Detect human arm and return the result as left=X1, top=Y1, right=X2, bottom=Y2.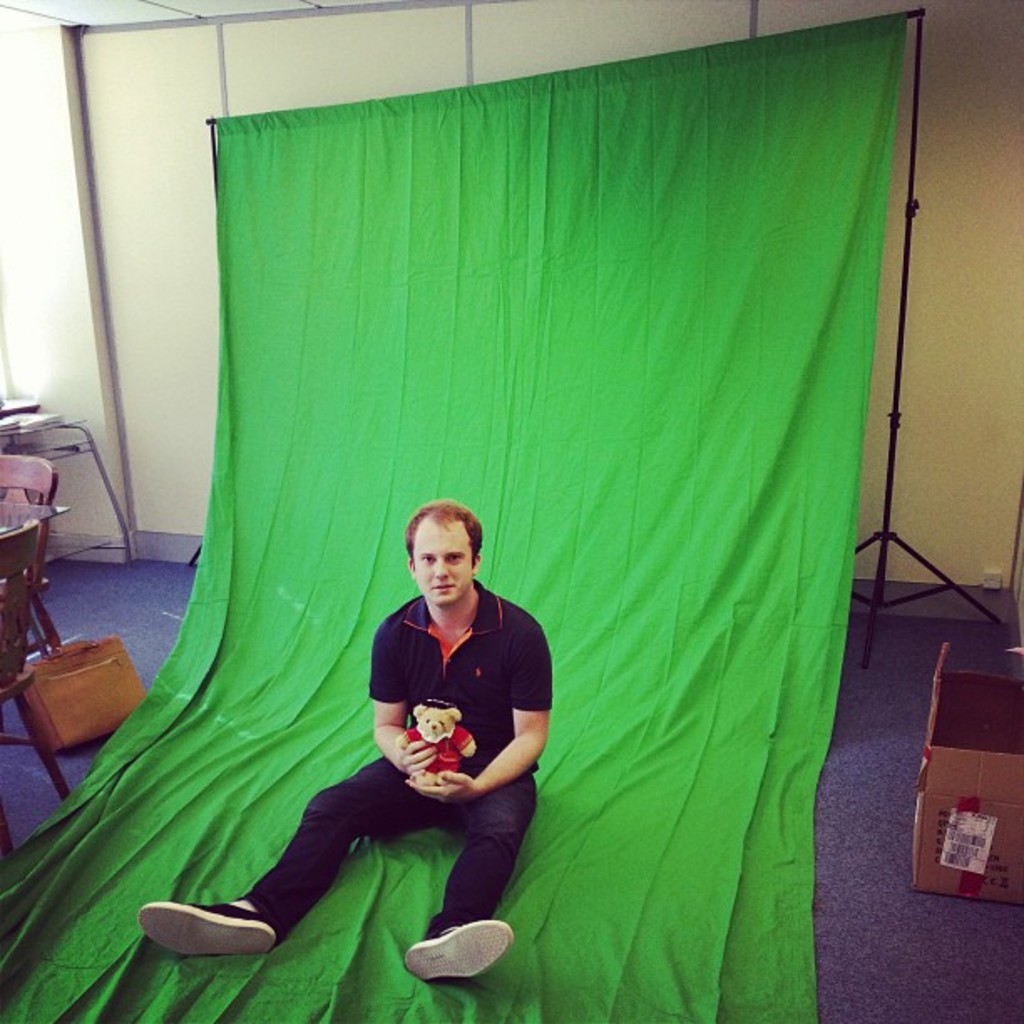
left=405, top=612, right=557, bottom=810.
